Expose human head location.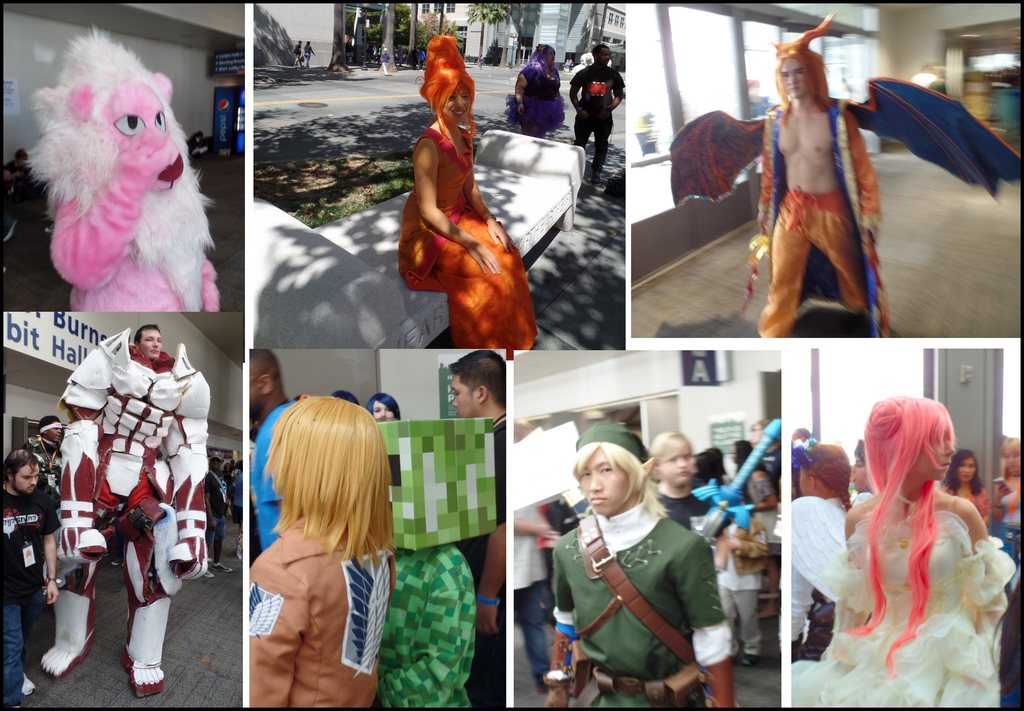
Exposed at {"left": 1000, "top": 437, "right": 1021, "bottom": 472}.
